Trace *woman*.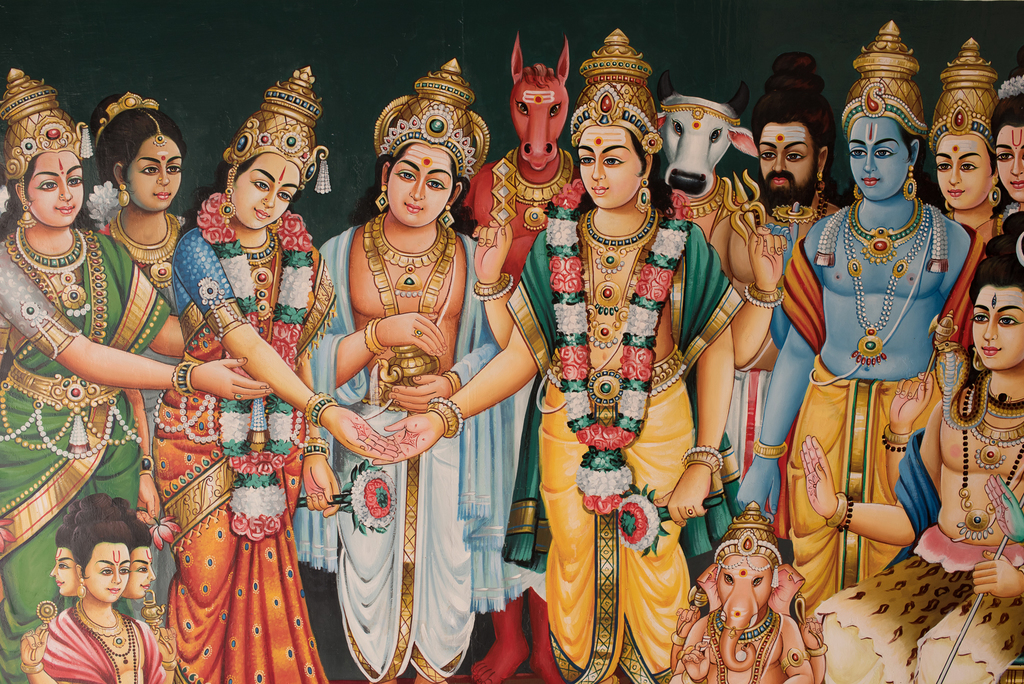
Traced to <bbox>927, 27, 987, 235</bbox>.
